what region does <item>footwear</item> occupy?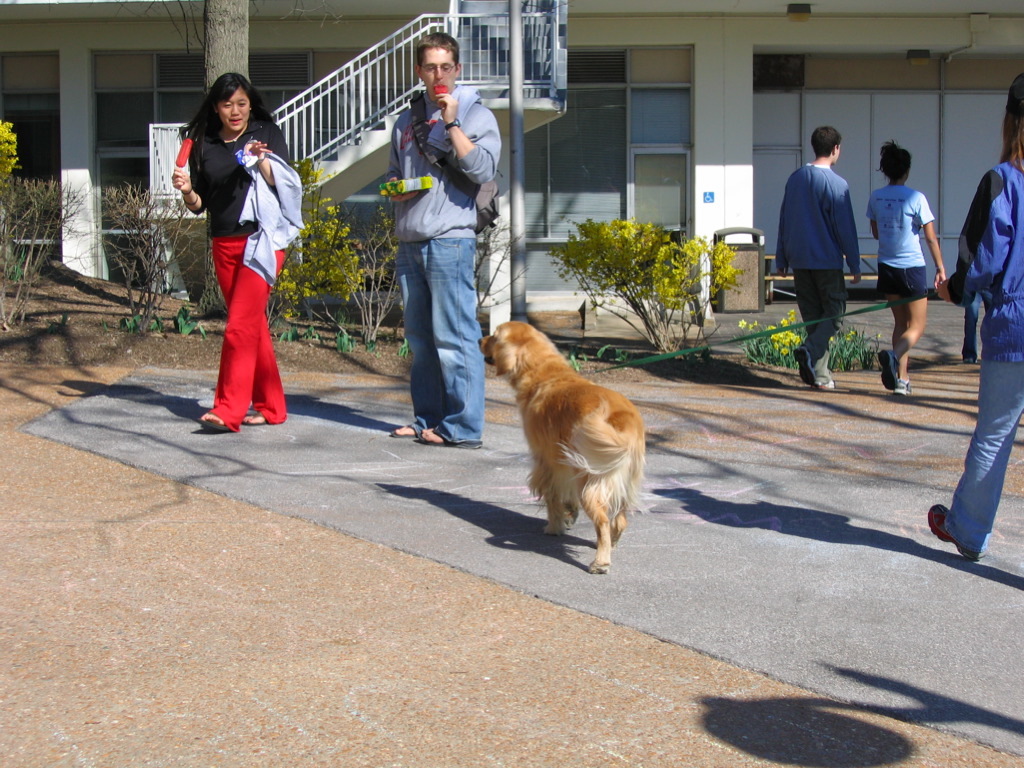
BBox(875, 348, 893, 388).
